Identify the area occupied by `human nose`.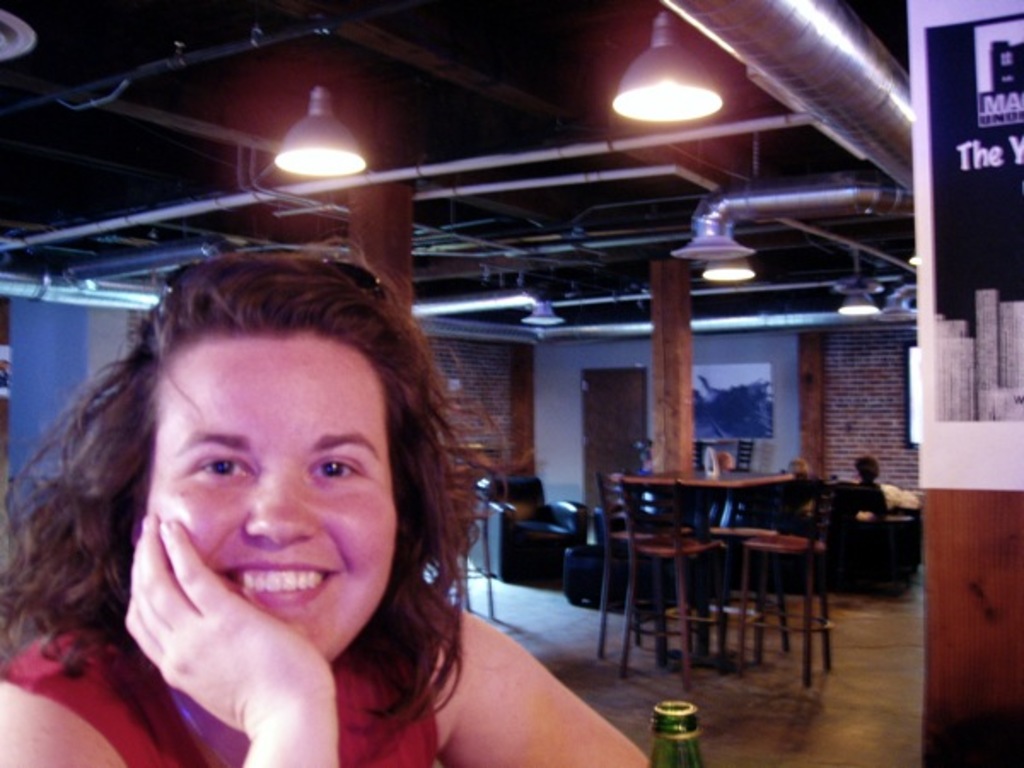
Area: rect(239, 456, 316, 544).
